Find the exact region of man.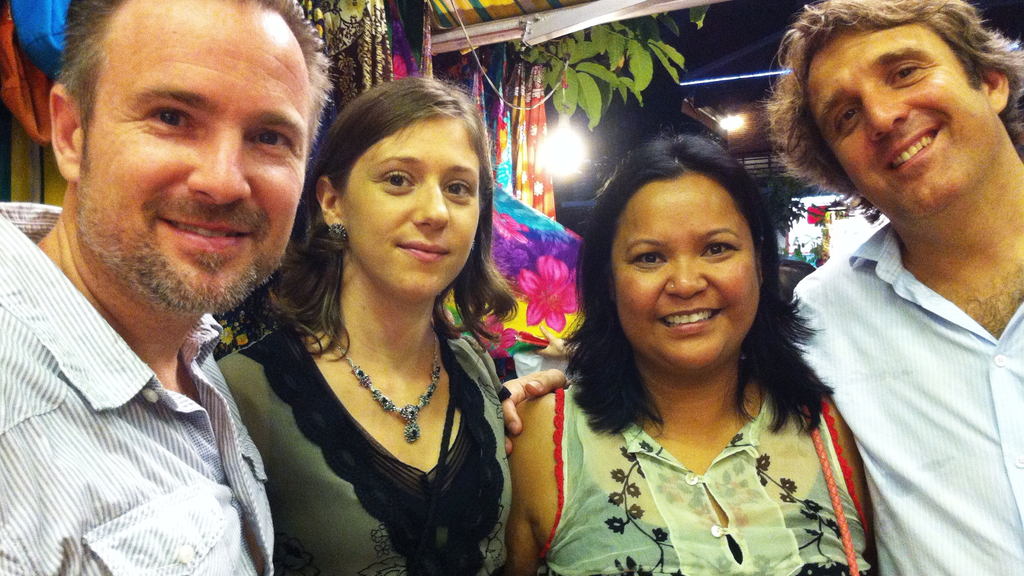
Exact region: Rect(0, 0, 392, 575).
